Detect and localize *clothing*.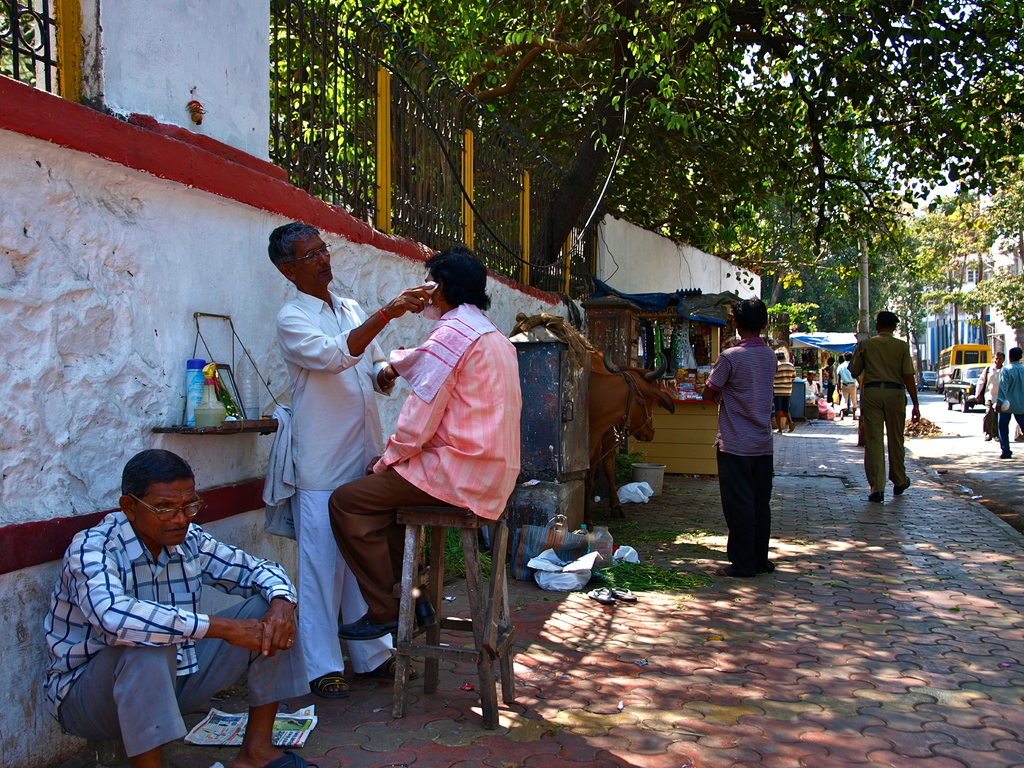
Localized at BBox(799, 377, 820, 405).
